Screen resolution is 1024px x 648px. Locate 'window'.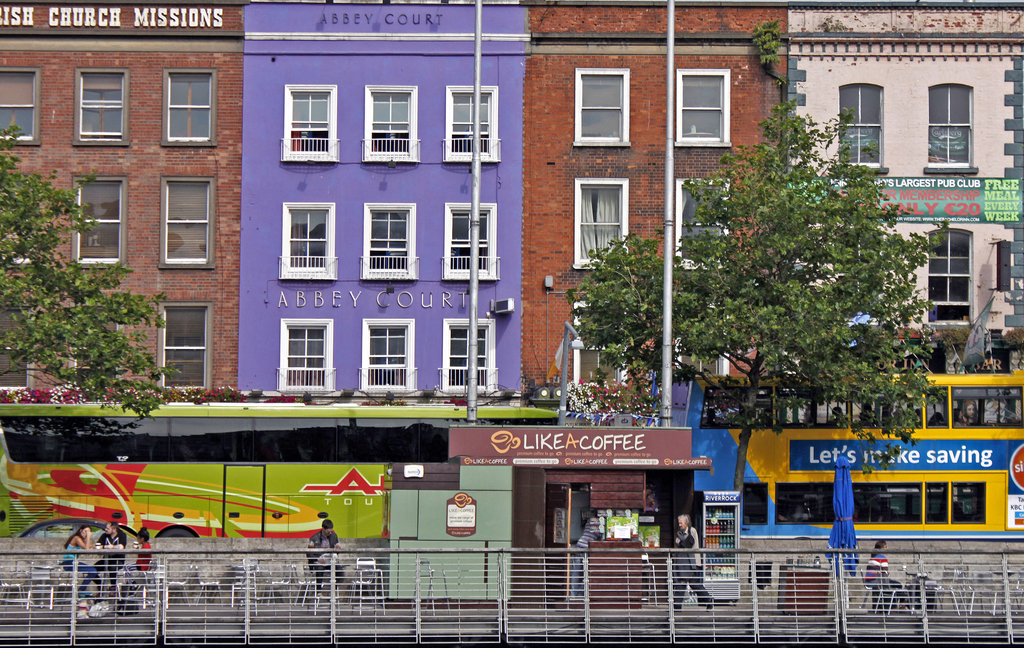
{"left": 160, "top": 69, "right": 211, "bottom": 143}.
